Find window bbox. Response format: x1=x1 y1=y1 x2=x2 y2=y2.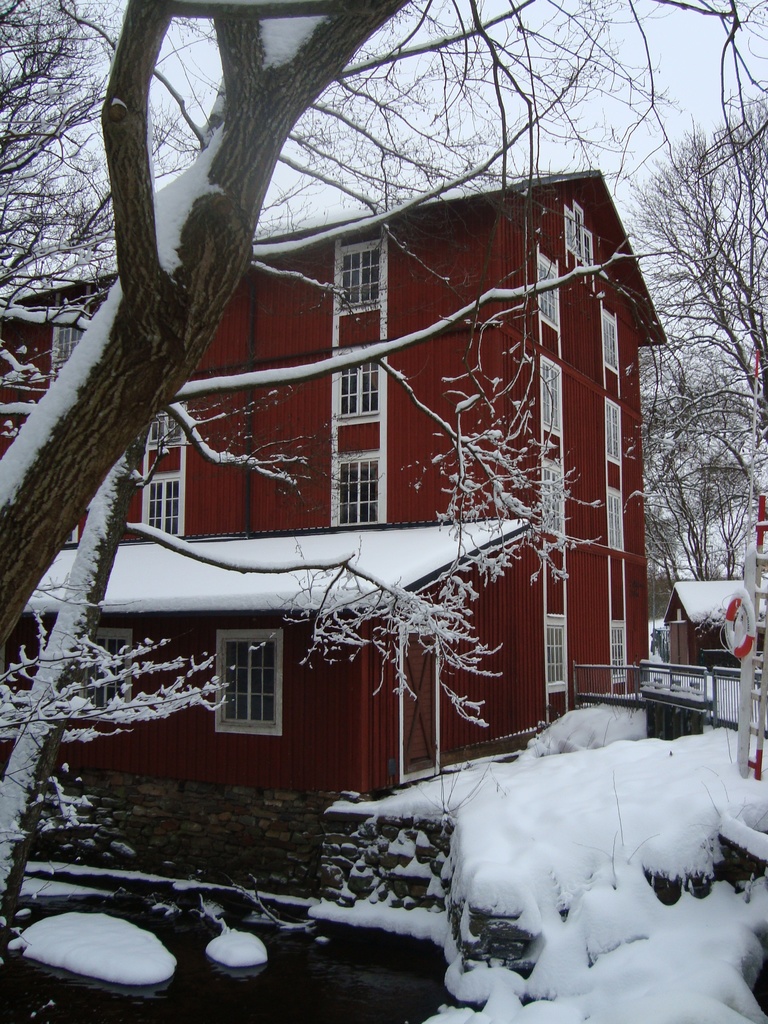
x1=74 y1=634 x2=129 y2=720.
